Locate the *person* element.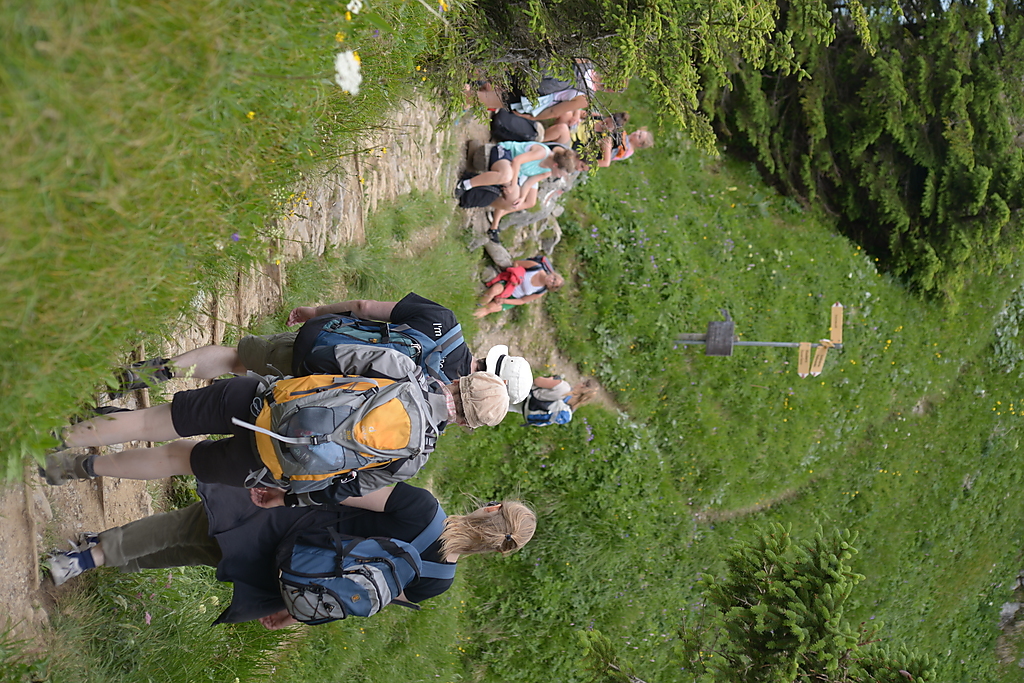
Element bbox: [x1=502, y1=43, x2=613, y2=122].
